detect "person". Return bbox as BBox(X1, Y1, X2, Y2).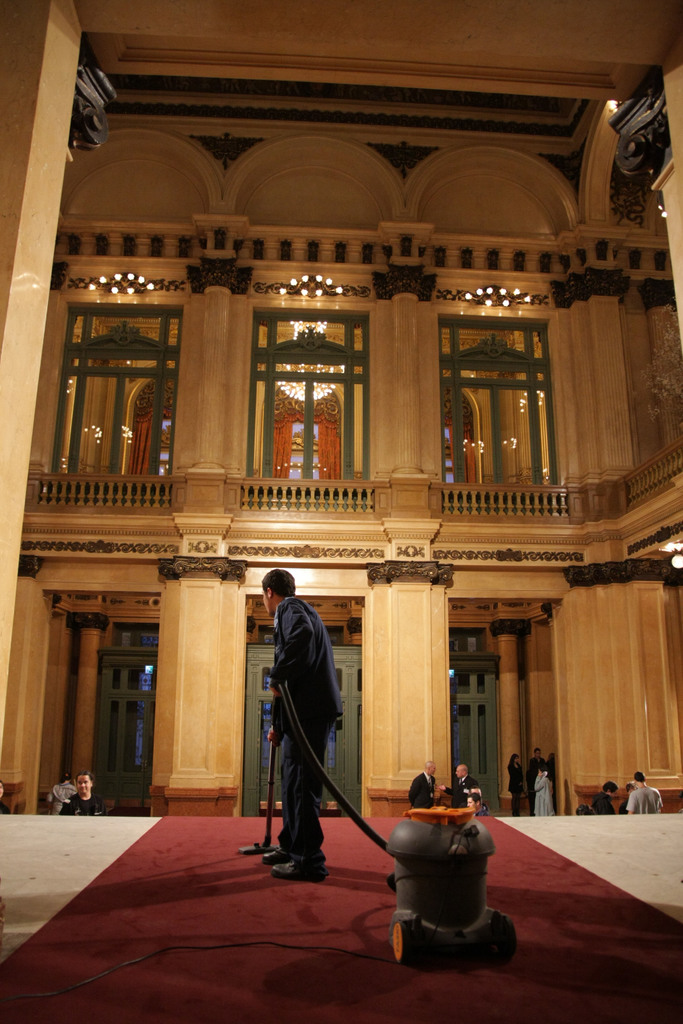
BBox(465, 791, 490, 817).
